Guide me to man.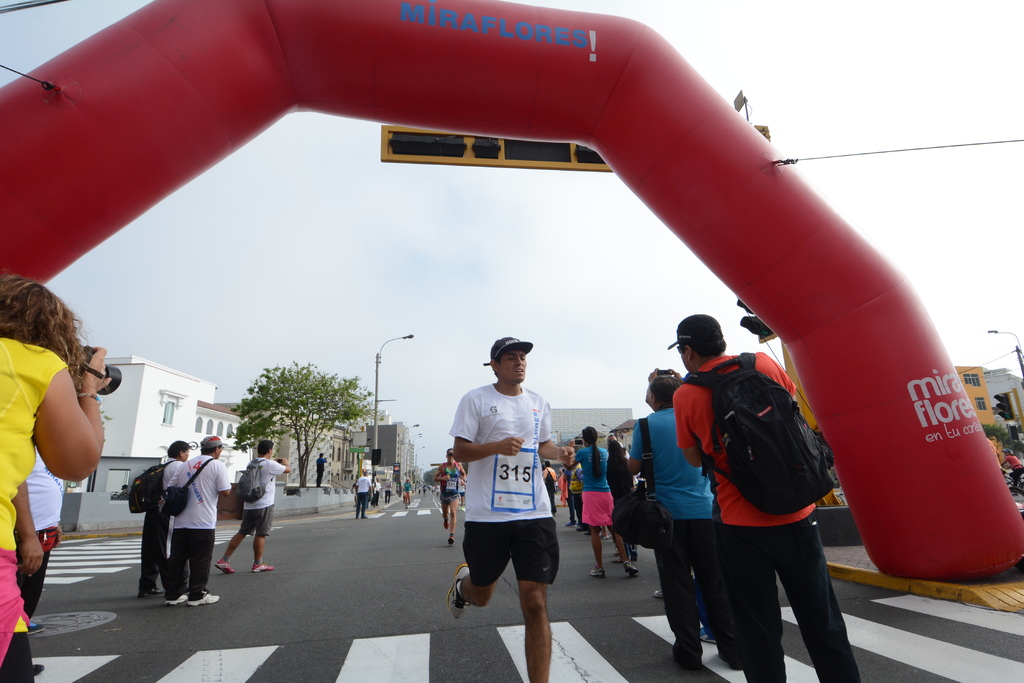
Guidance: (605,435,636,562).
